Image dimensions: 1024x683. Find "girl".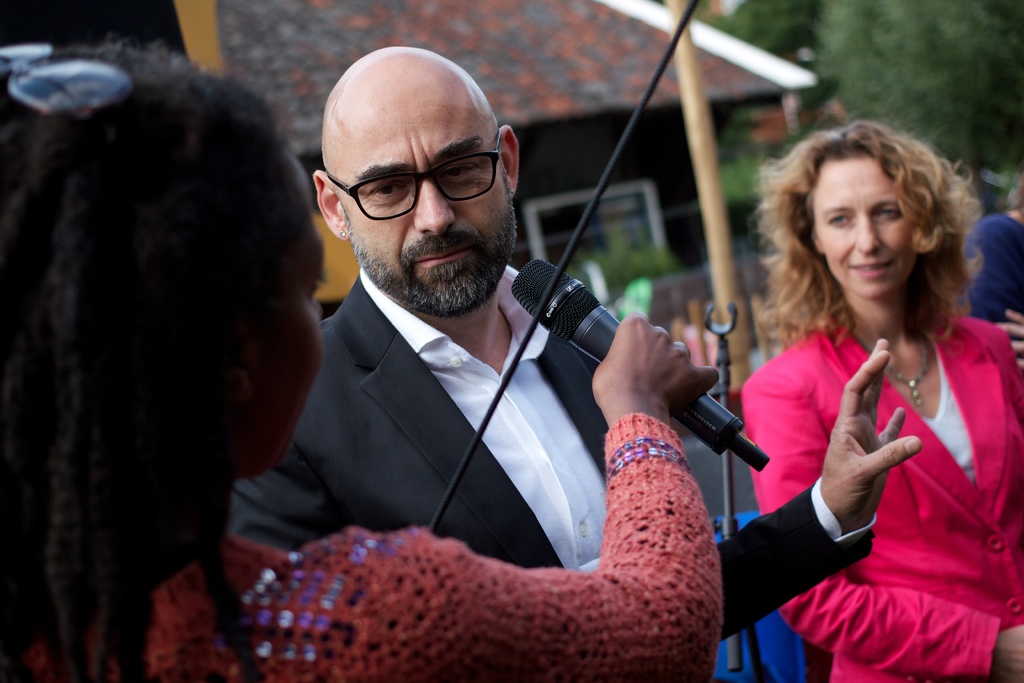
{"x1": 0, "y1": 44, "x2": 689, "y2": 682}.
